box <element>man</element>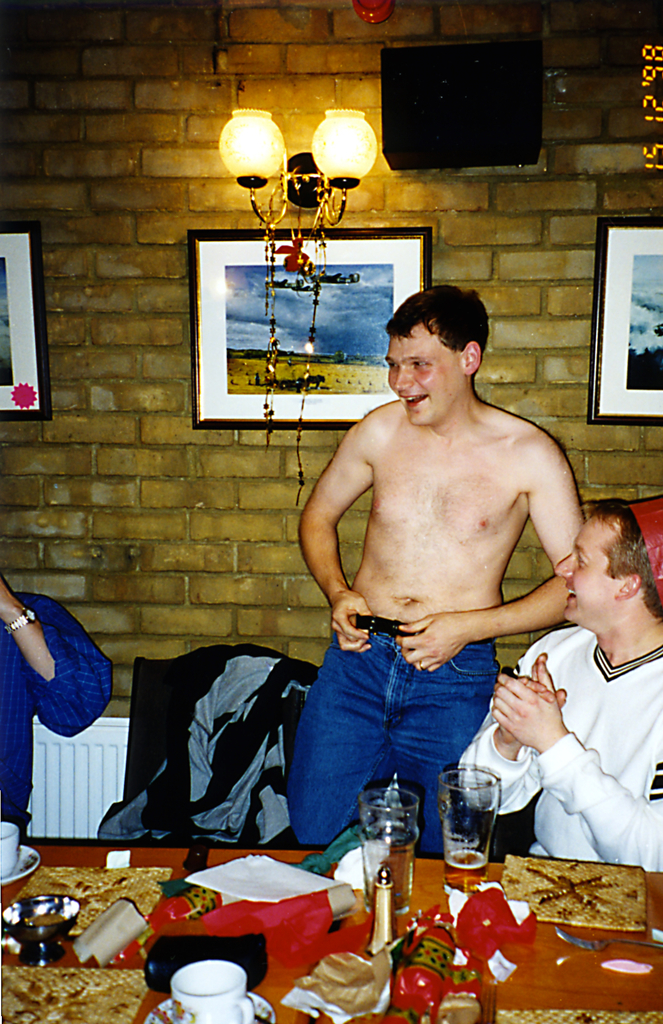
<bbox>460, 491, 662, 870</bbox>
